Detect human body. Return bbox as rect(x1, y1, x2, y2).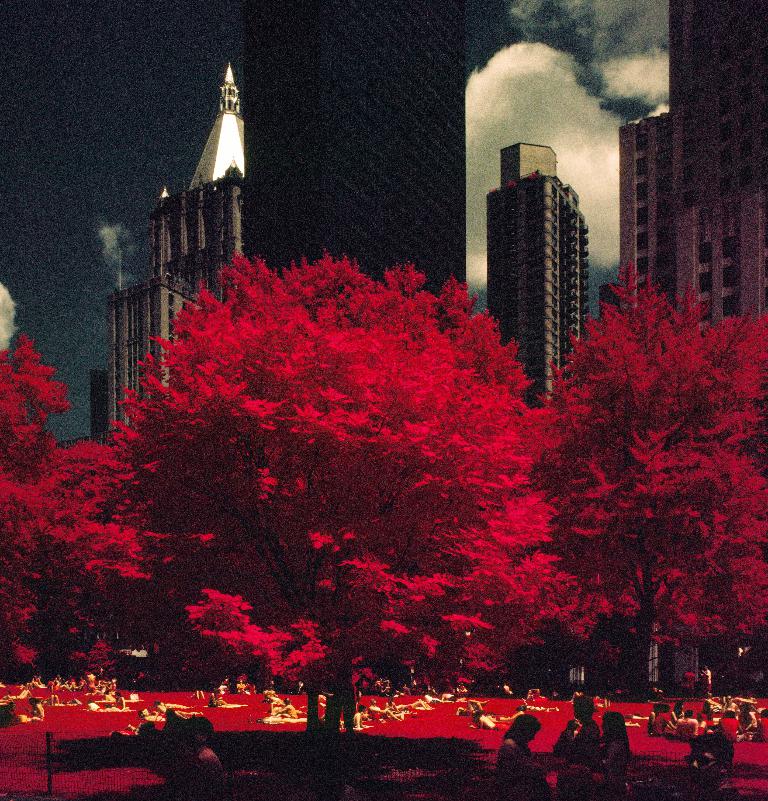
rect(696, 780, 740, 800).
